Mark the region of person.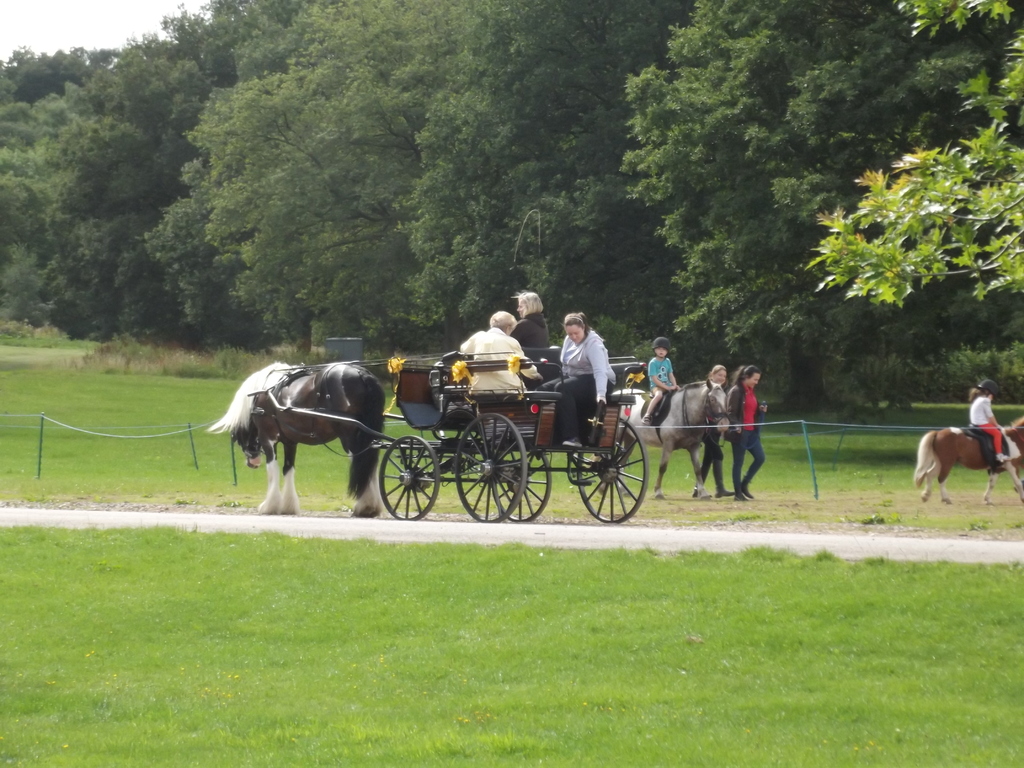
Region: {"left": 727, "top": 356, "right": 774, "bottom": 504}.
